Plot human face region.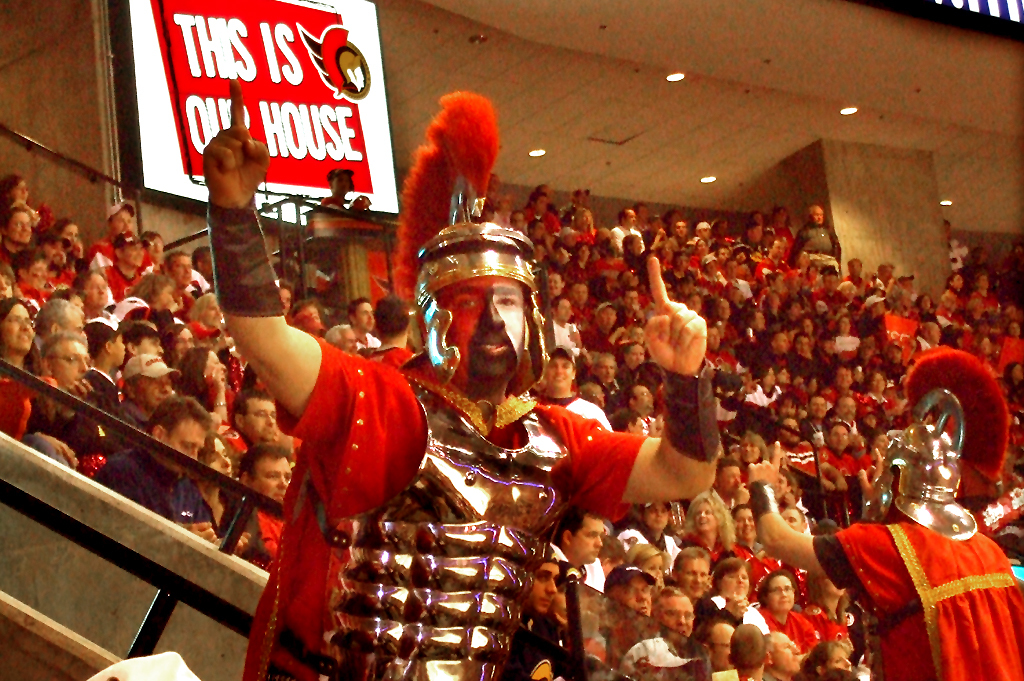
Plotted at region(626, 293, 641, 307).
